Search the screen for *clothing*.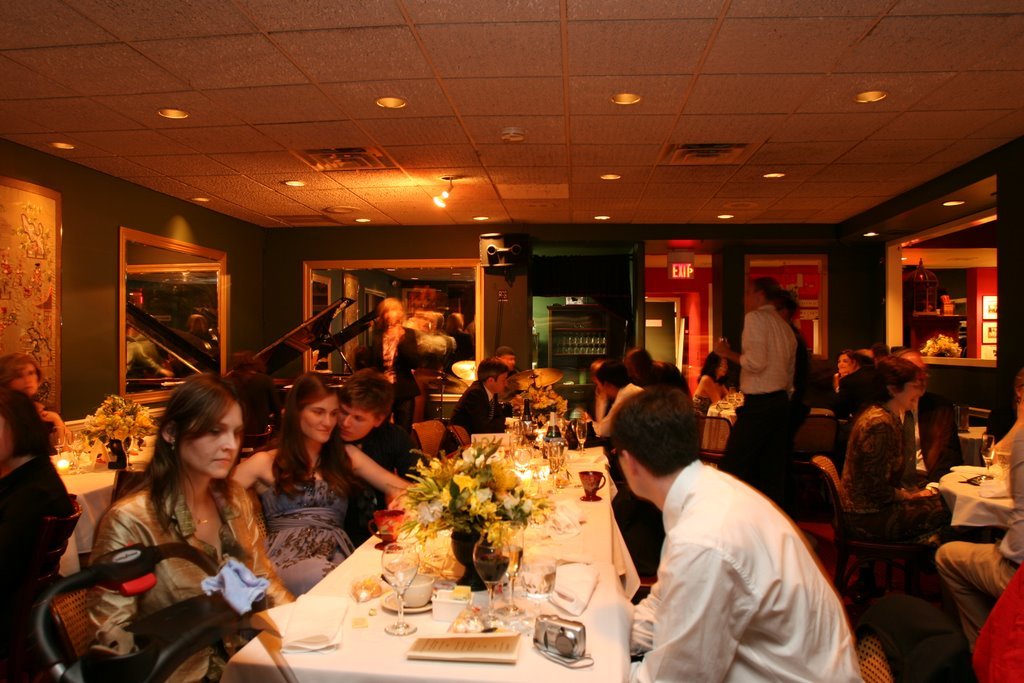
Found at x1=434 y1=379 x2=504 y2=453.
